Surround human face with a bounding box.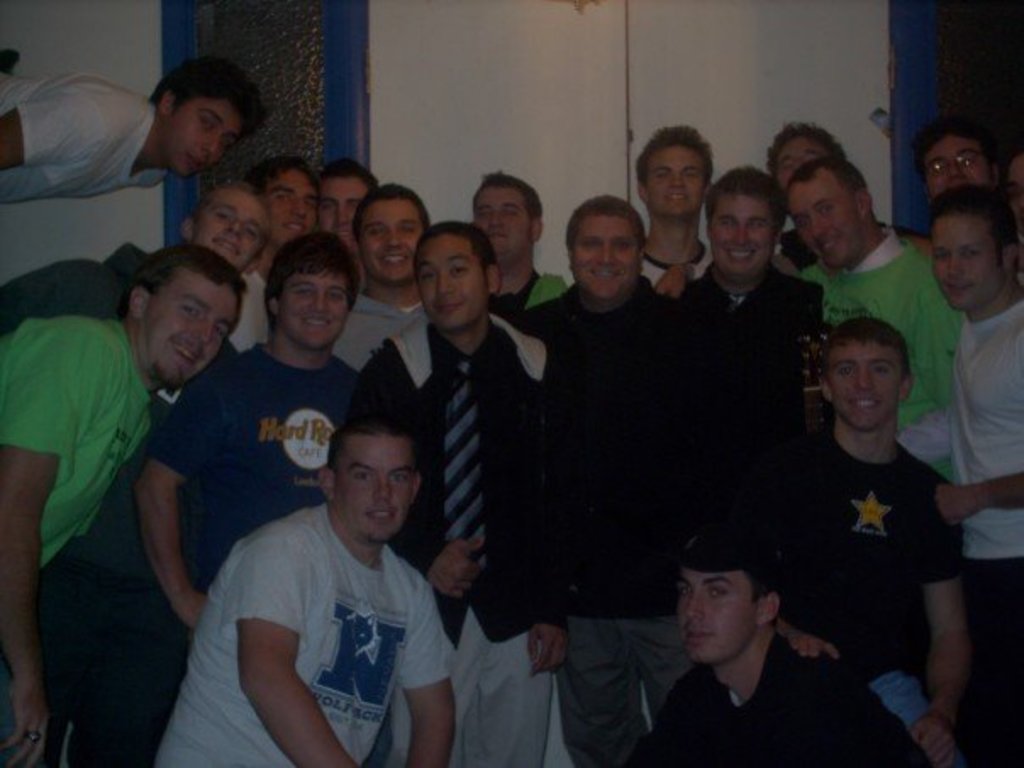
pyautogui.locateOnScreen(919, 132, 988, 200).
